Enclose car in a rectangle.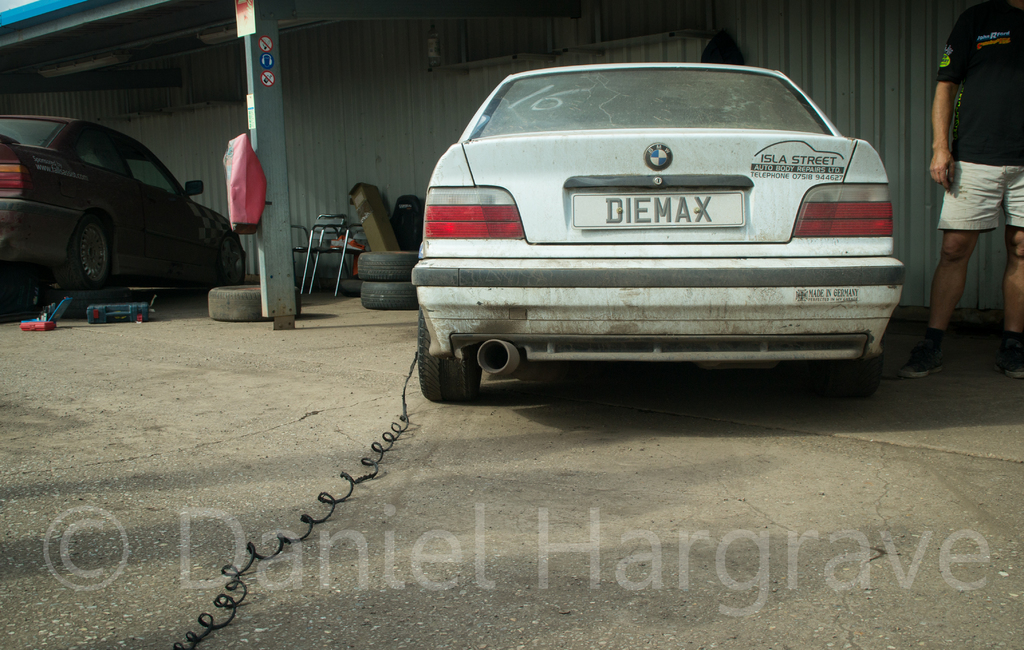
rect(407, 57, 904, 409).
